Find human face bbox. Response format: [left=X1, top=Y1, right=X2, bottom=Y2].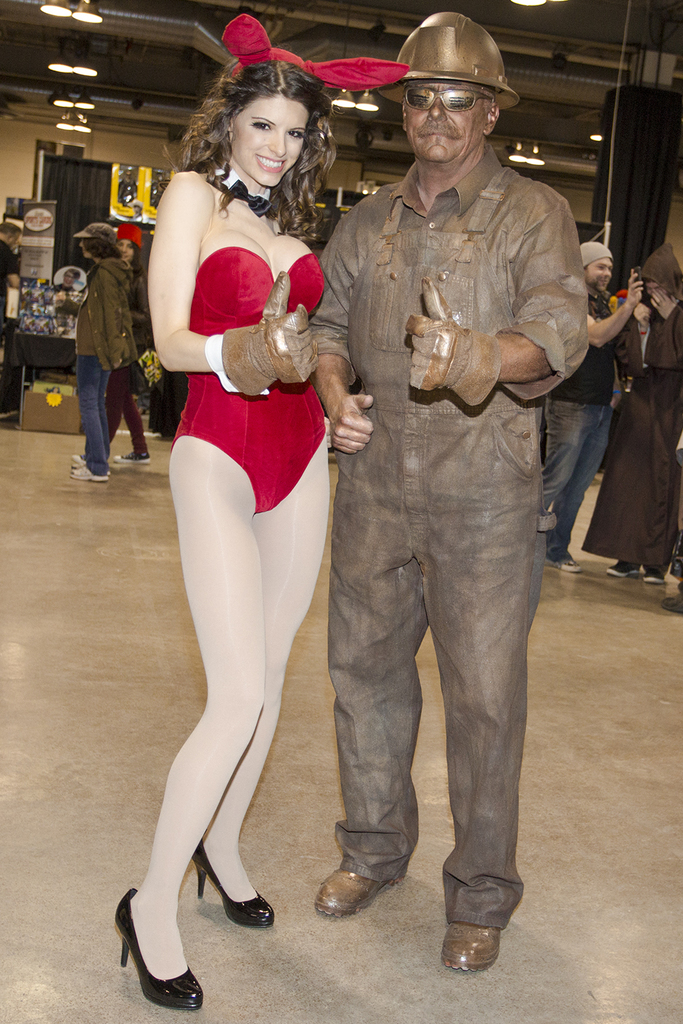
[left=400, top=81, right=504, bottom=156].
